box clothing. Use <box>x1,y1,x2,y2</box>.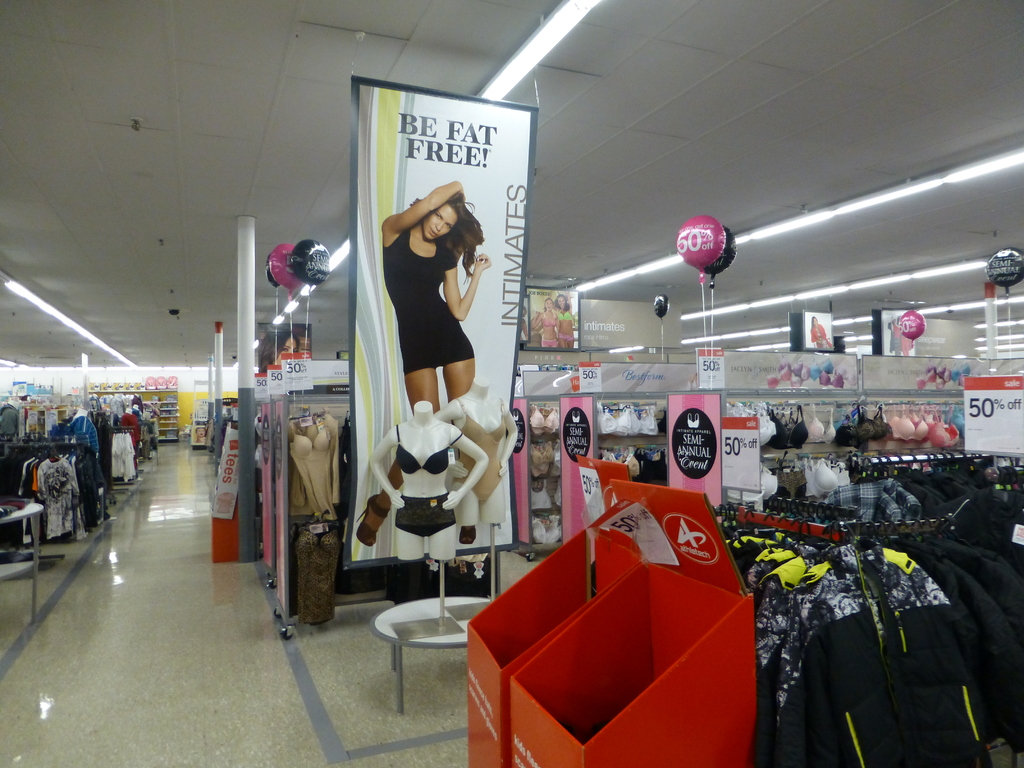
<box>395,419,462,540</box>.
